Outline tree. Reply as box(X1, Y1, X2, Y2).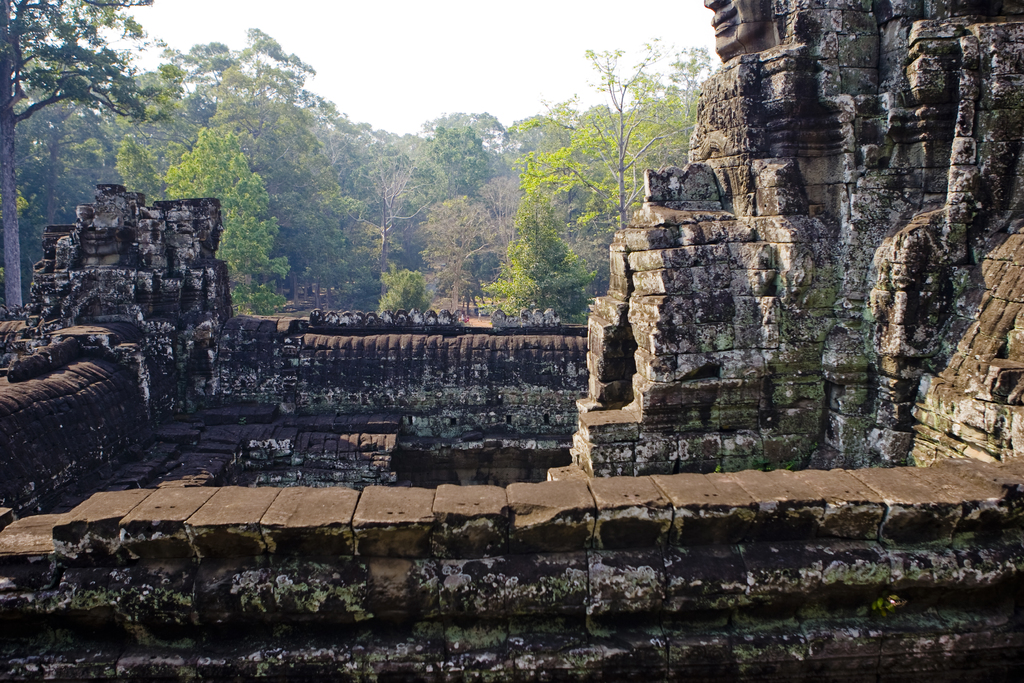
box(625, 74, 717, 180).
